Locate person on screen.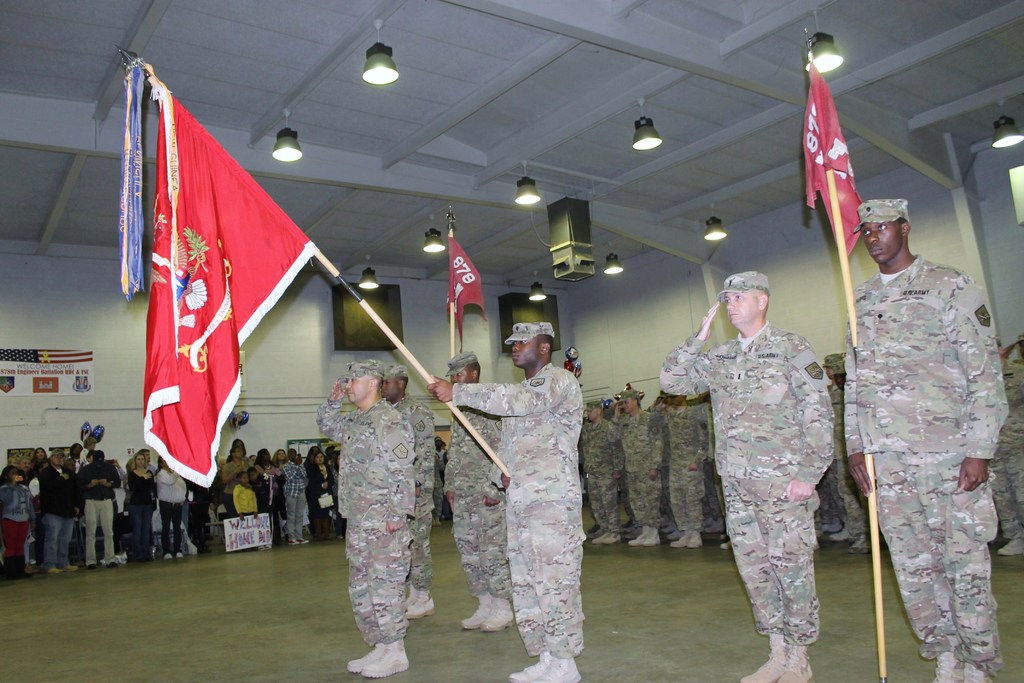
On screen at locate(423, 309, 589, 680).
